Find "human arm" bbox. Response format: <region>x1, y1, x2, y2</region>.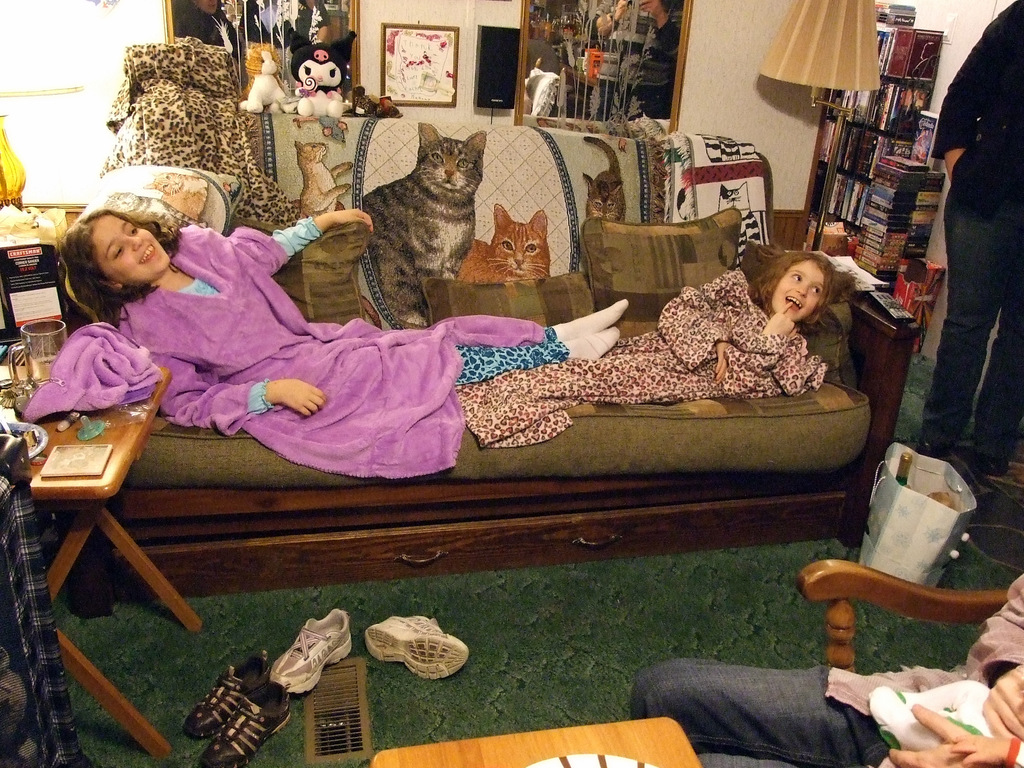
<region>927, 0, 1023, 188</region>.
